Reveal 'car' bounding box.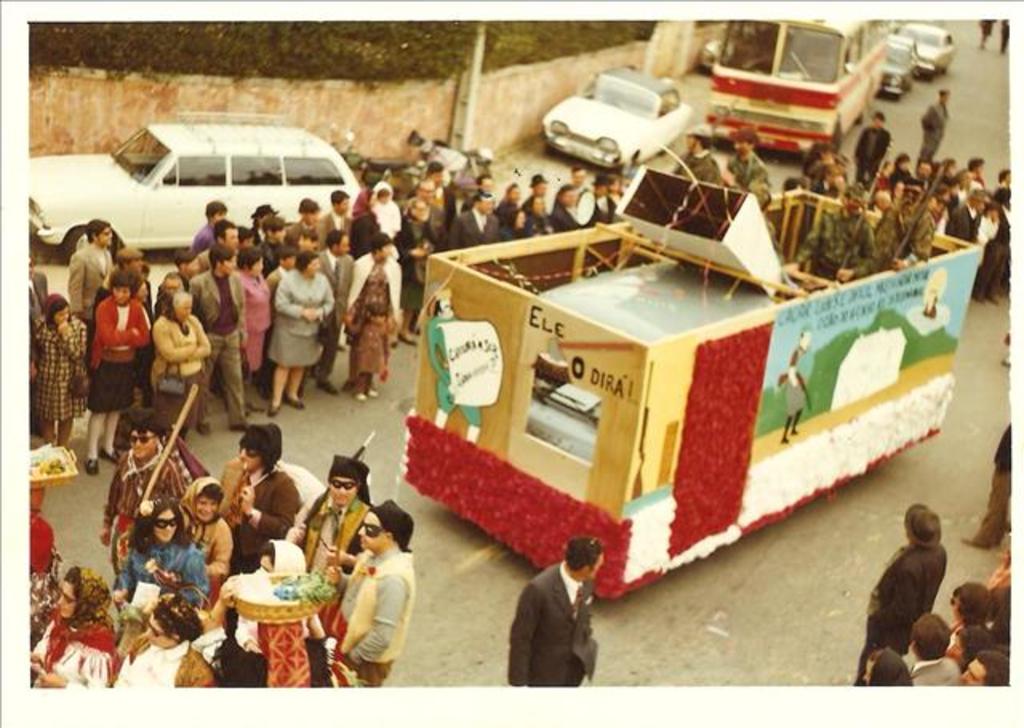
Revealed: bbox=[27, 125, 362, 261].
